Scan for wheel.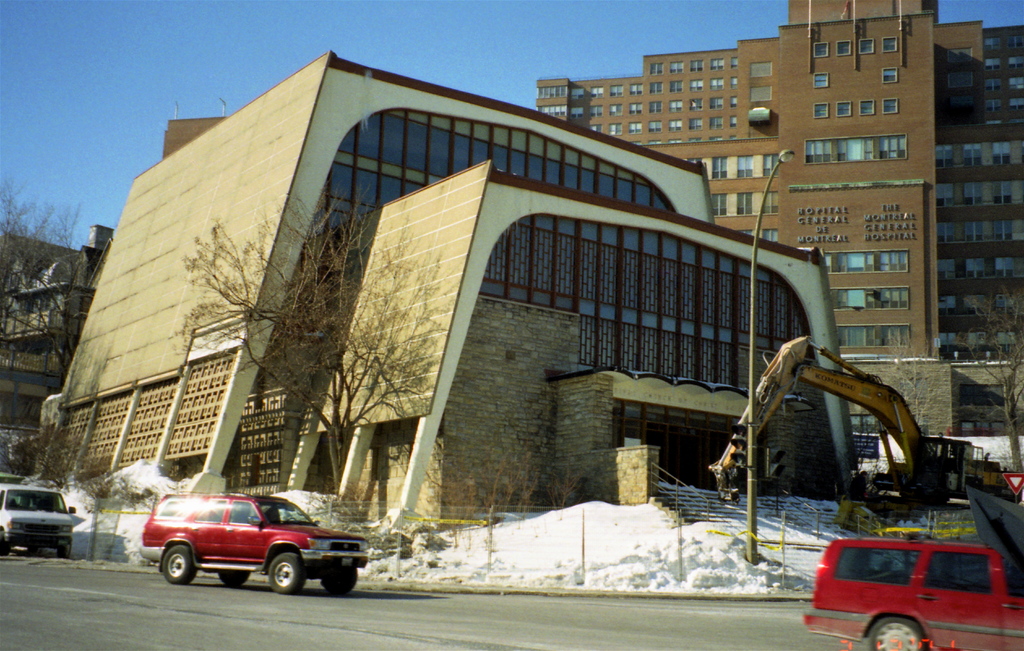
Scan result: <region>315, 572, 355, 593</region>.
